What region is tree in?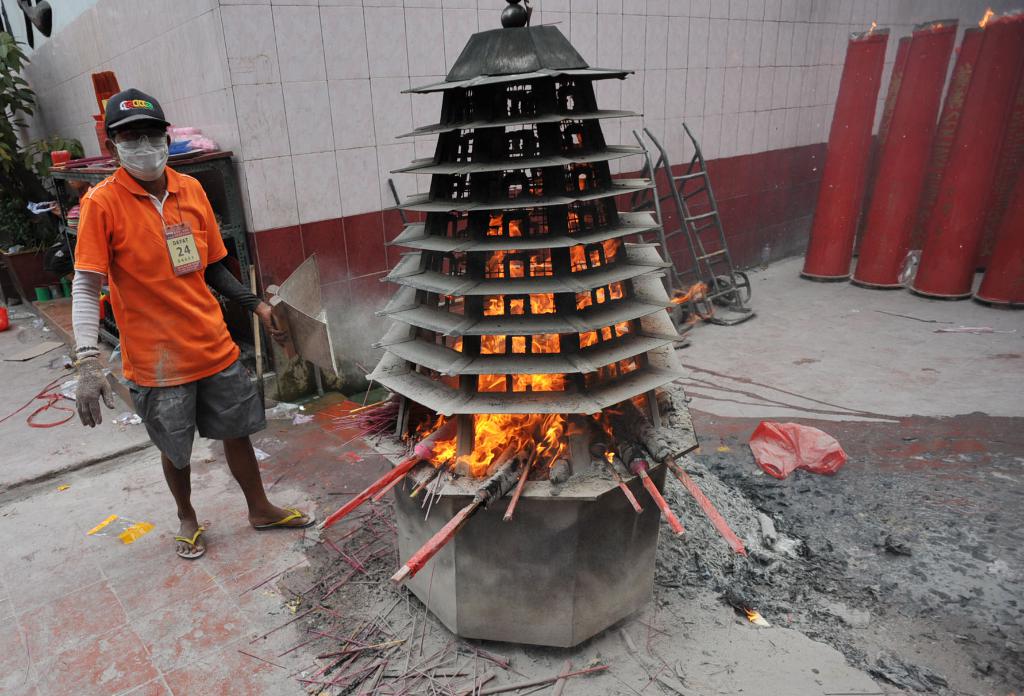
x1=0, y1=0, x2=81, y2=259.
